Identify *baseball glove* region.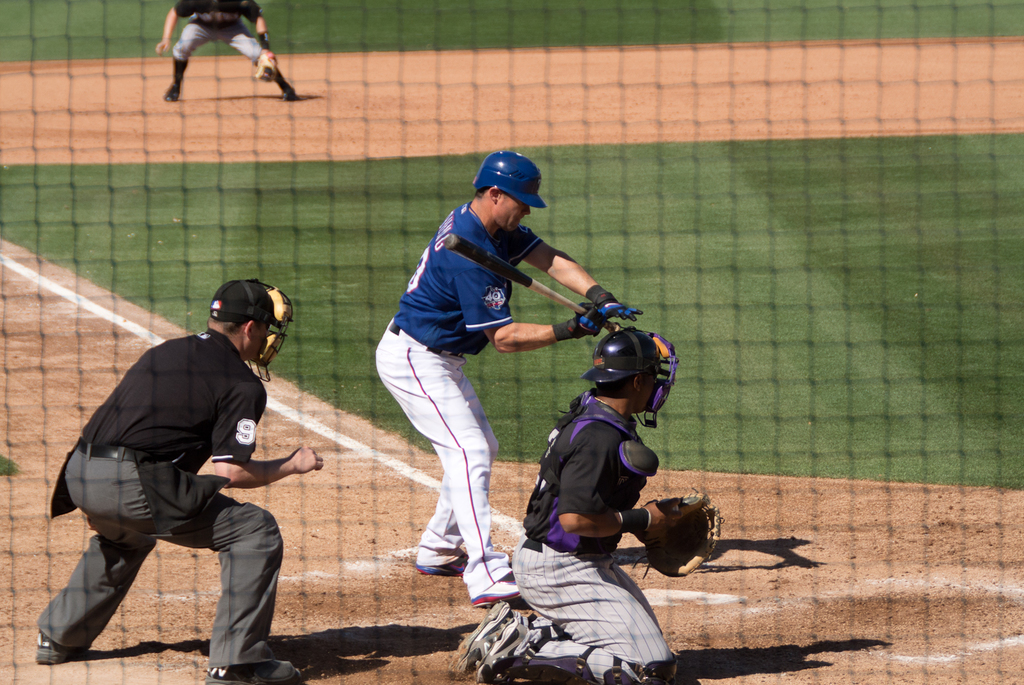
Region: bbox(649, 540, 728, 583).
